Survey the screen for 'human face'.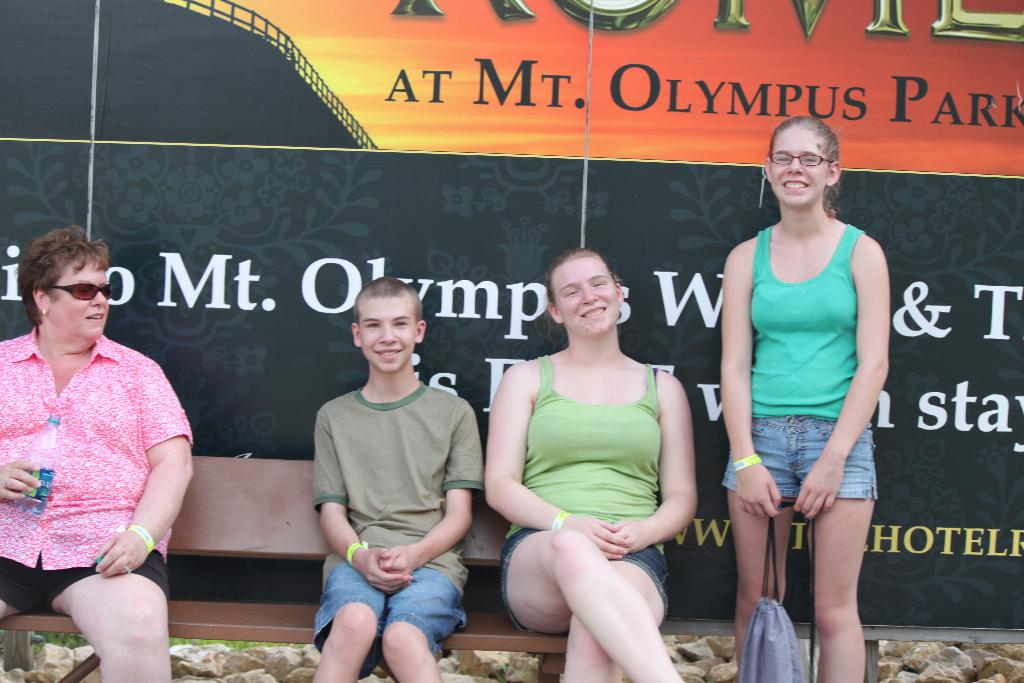
Survey found: <bbox>555, 257, 619, 331</bbox>.
